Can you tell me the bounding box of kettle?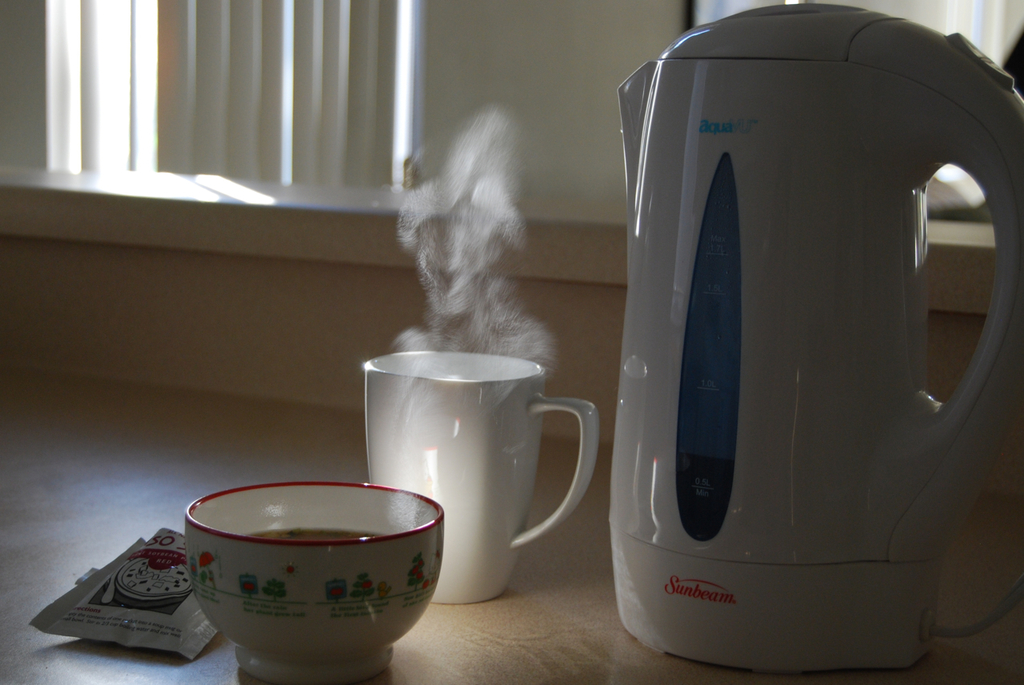
<box>612,3,1023,674</box>.
